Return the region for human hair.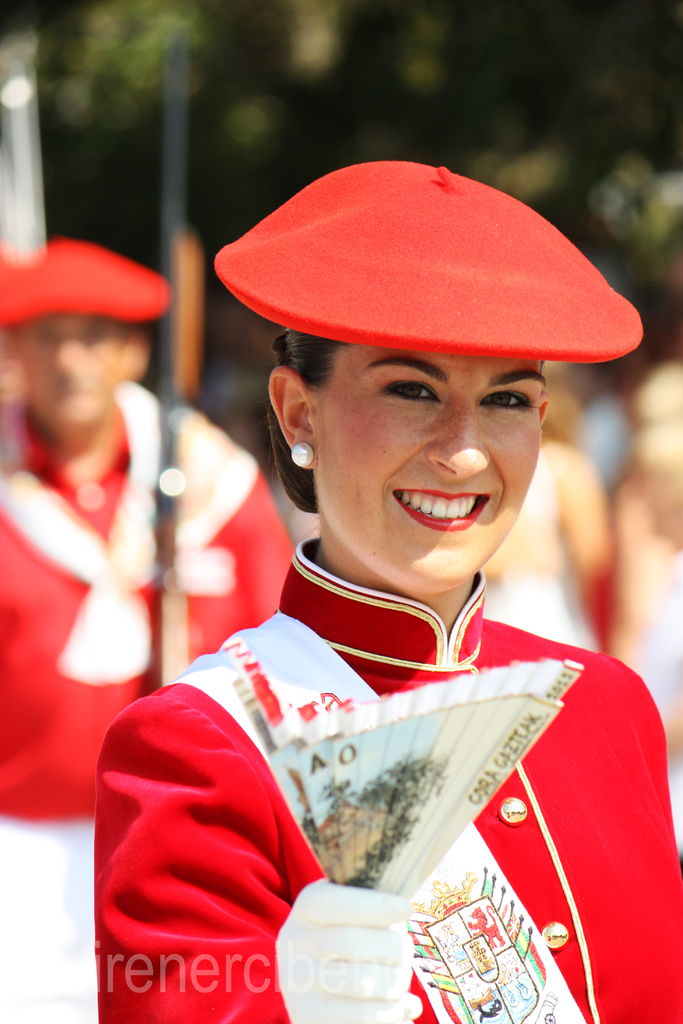
<region>259, 324, 547, 511</region>.
